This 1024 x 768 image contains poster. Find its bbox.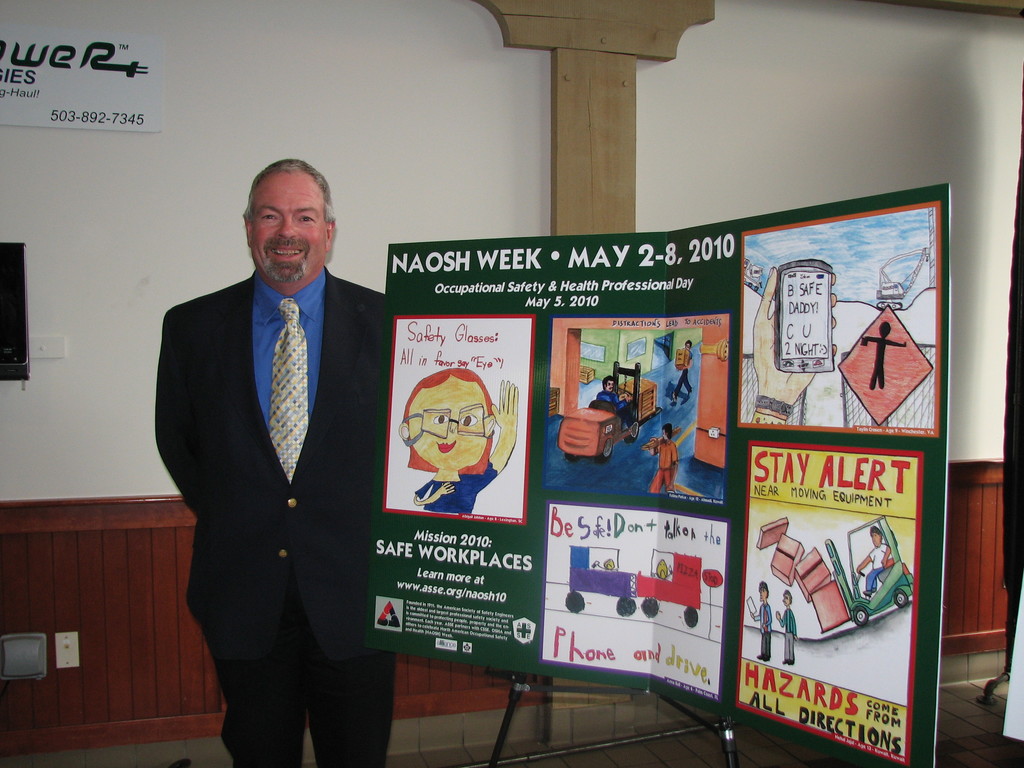
[left=385, top=308, right=536, bottom=528].
